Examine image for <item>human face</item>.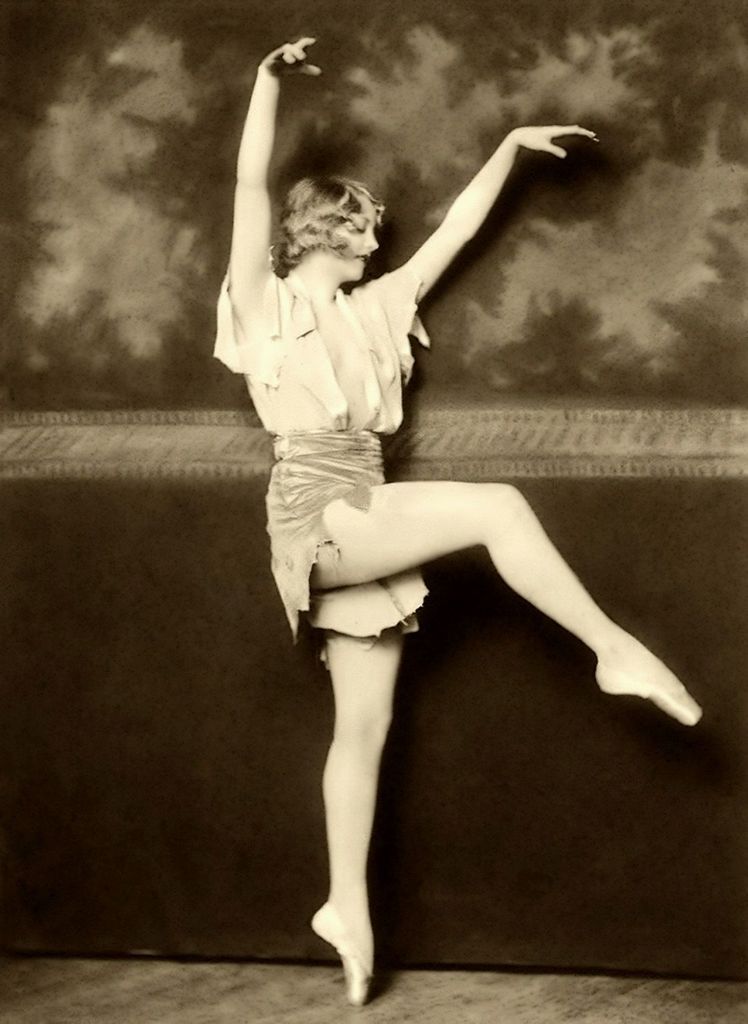
Examination result: region(331, 201, 384, 280).
